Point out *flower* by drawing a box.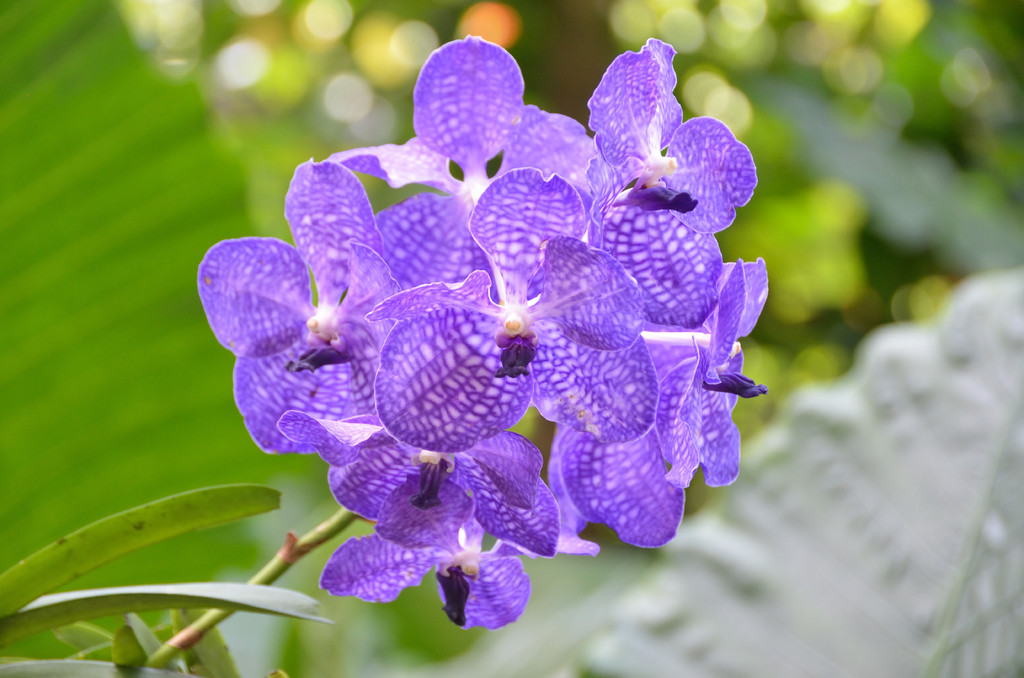
193, 39, 769, 633.
